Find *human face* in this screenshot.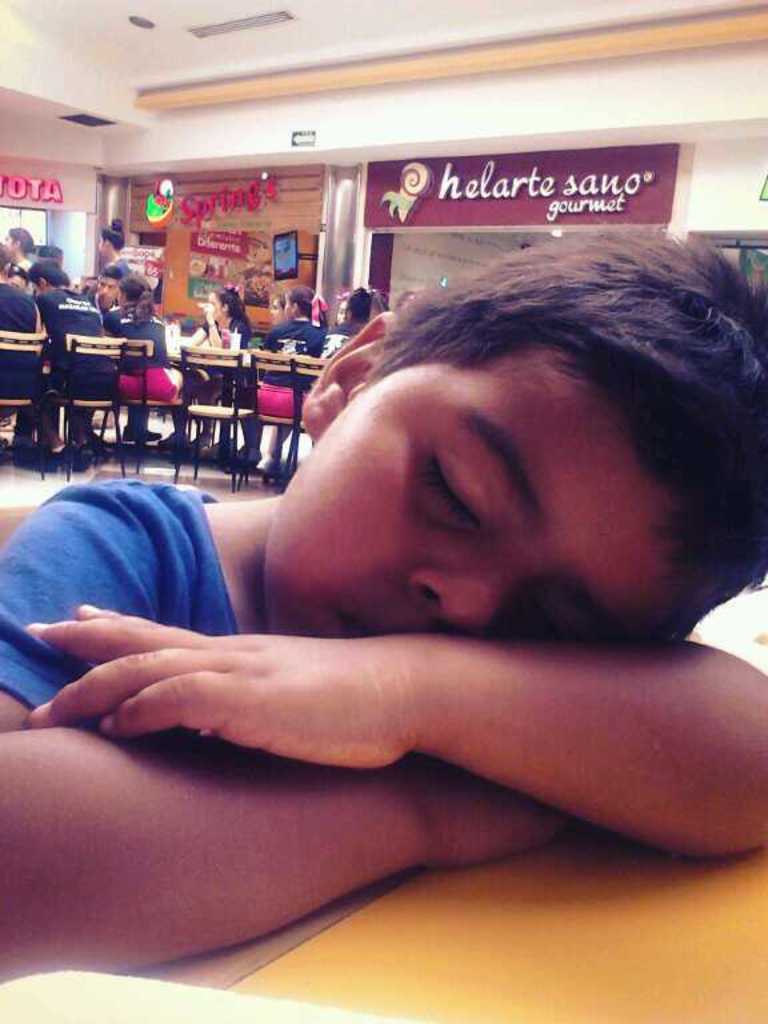
The bounding box for *human face* is l=203, t=293, r=224, b=319.
